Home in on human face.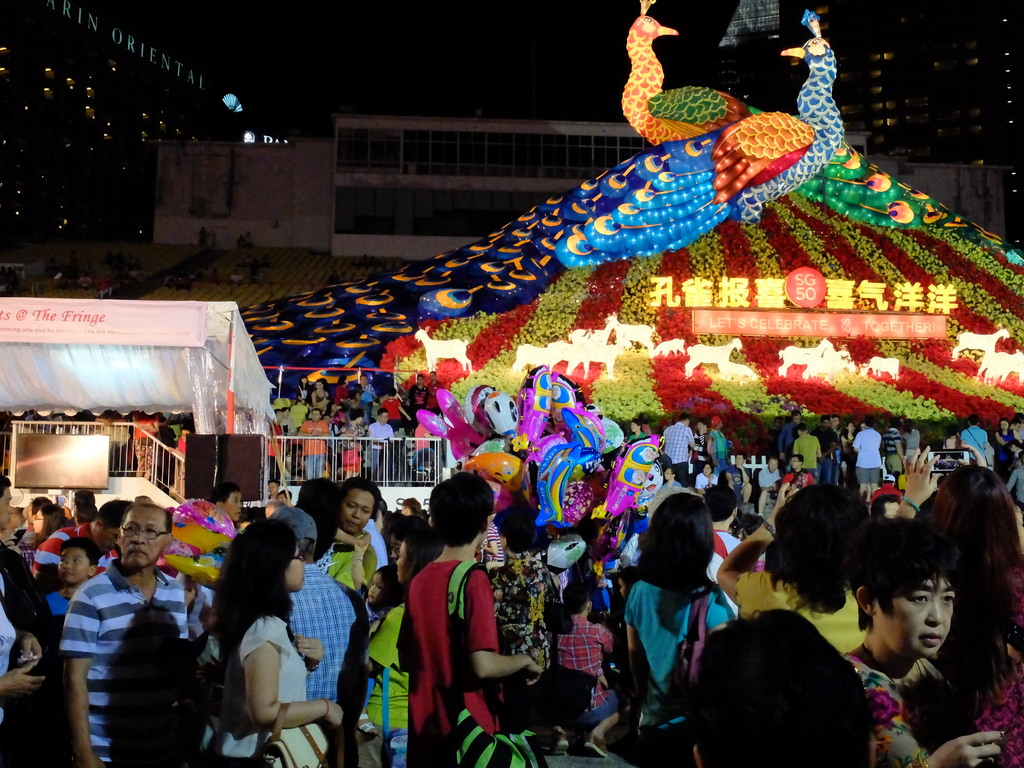
Homed in at BBox(222, 492, 242, 520).
